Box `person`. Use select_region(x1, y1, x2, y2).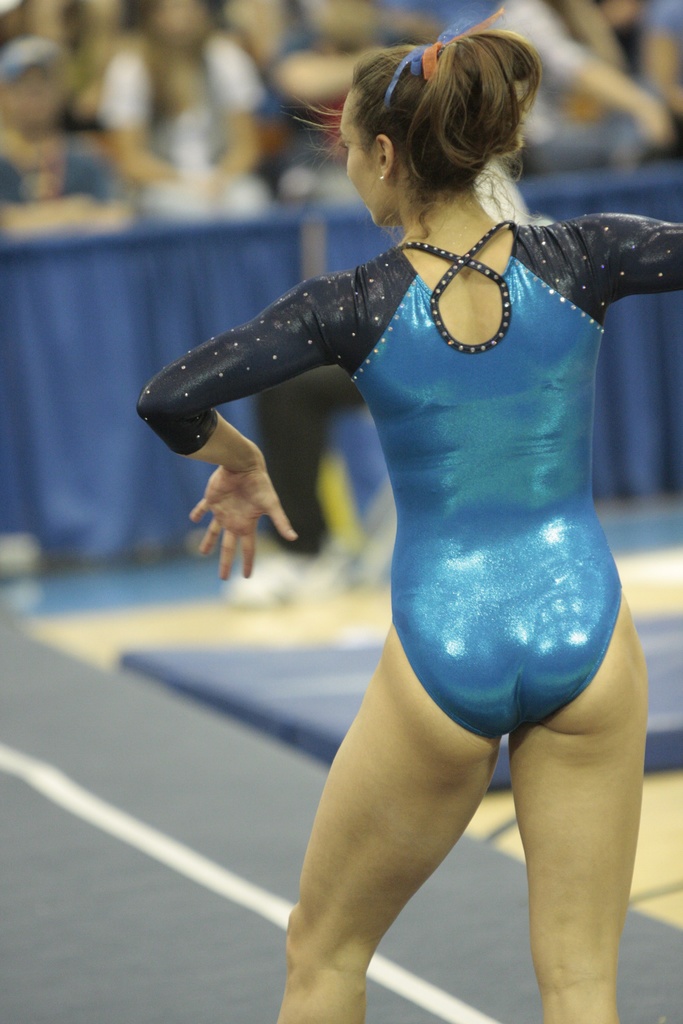
select_region(193, 18, 666, 1005).
